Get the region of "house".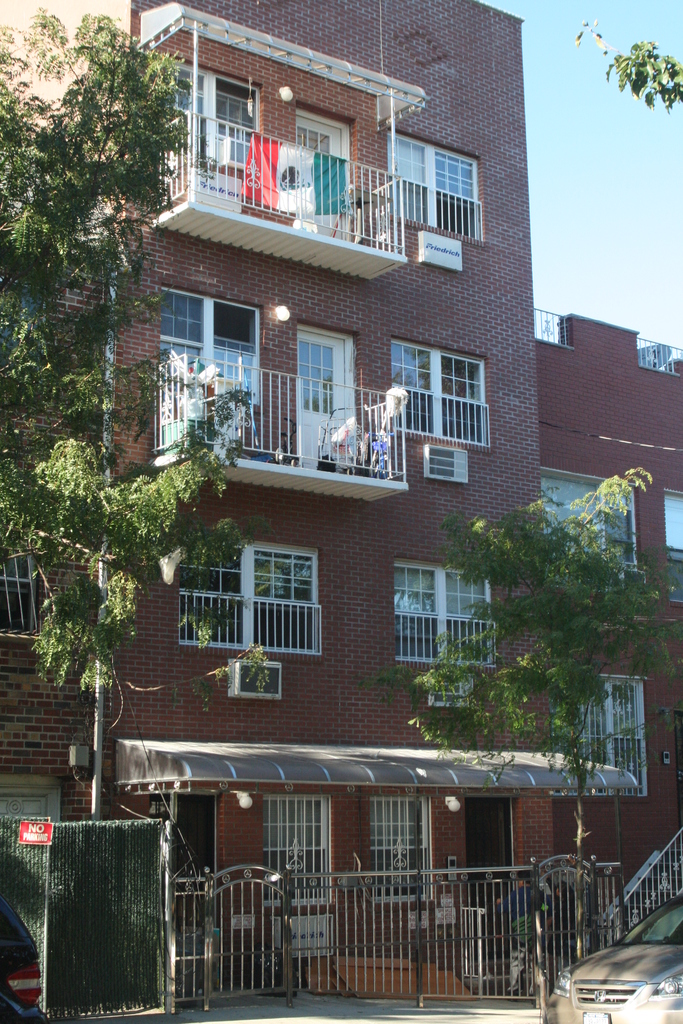
<region>530, 312, 682, 942</region>.
